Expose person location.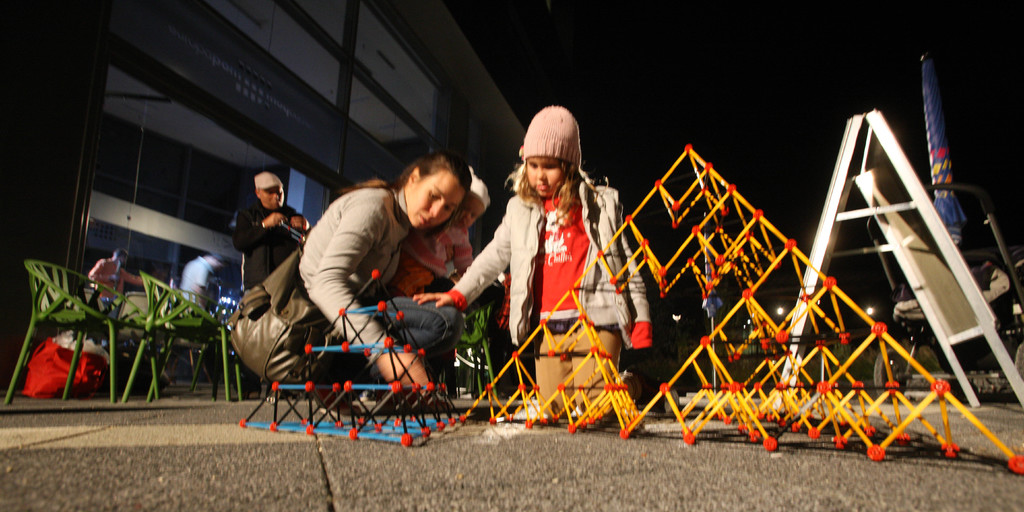
Exposed at 294, 143, 463, 407.
